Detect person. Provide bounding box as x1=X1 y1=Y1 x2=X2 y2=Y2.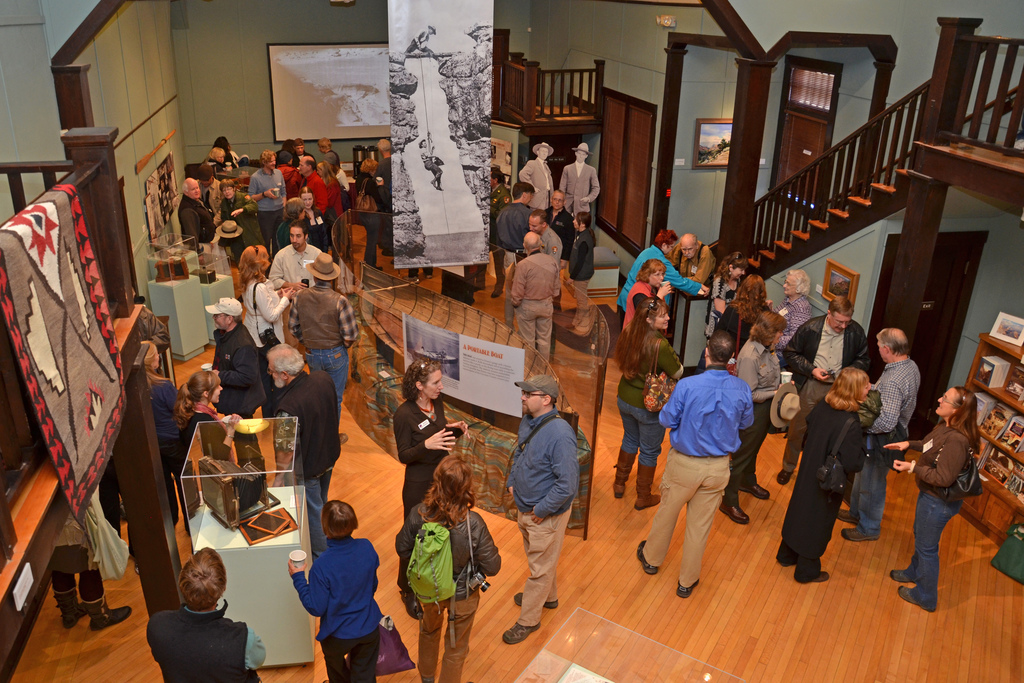
x1=289 y1=498 x2=383 y2=682.
